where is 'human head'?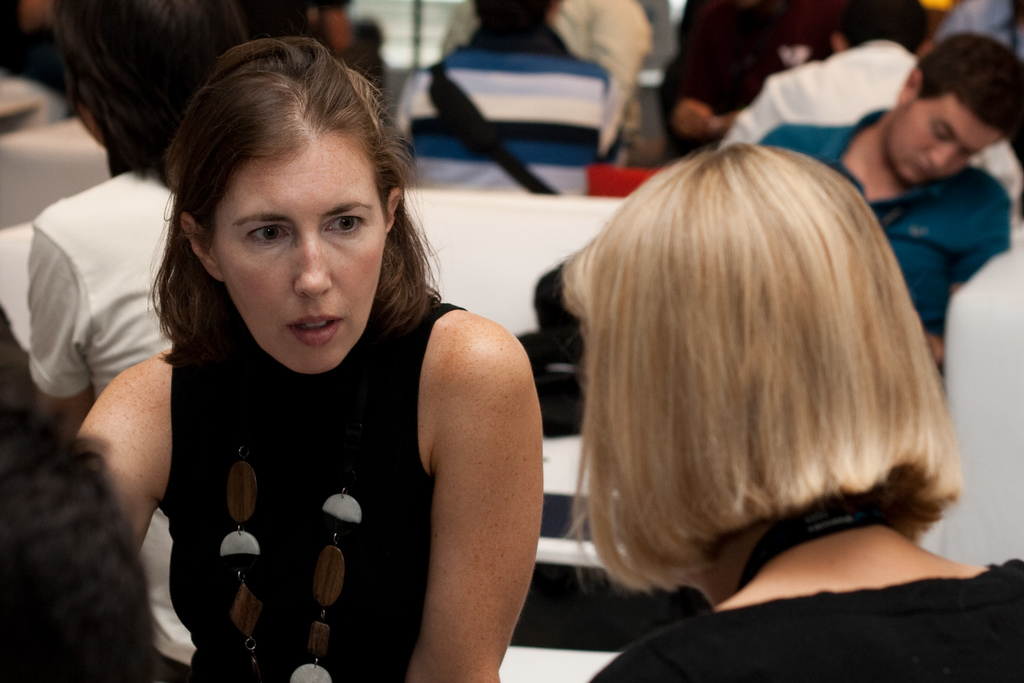
<region>48, 0, 253, 172</region>.
